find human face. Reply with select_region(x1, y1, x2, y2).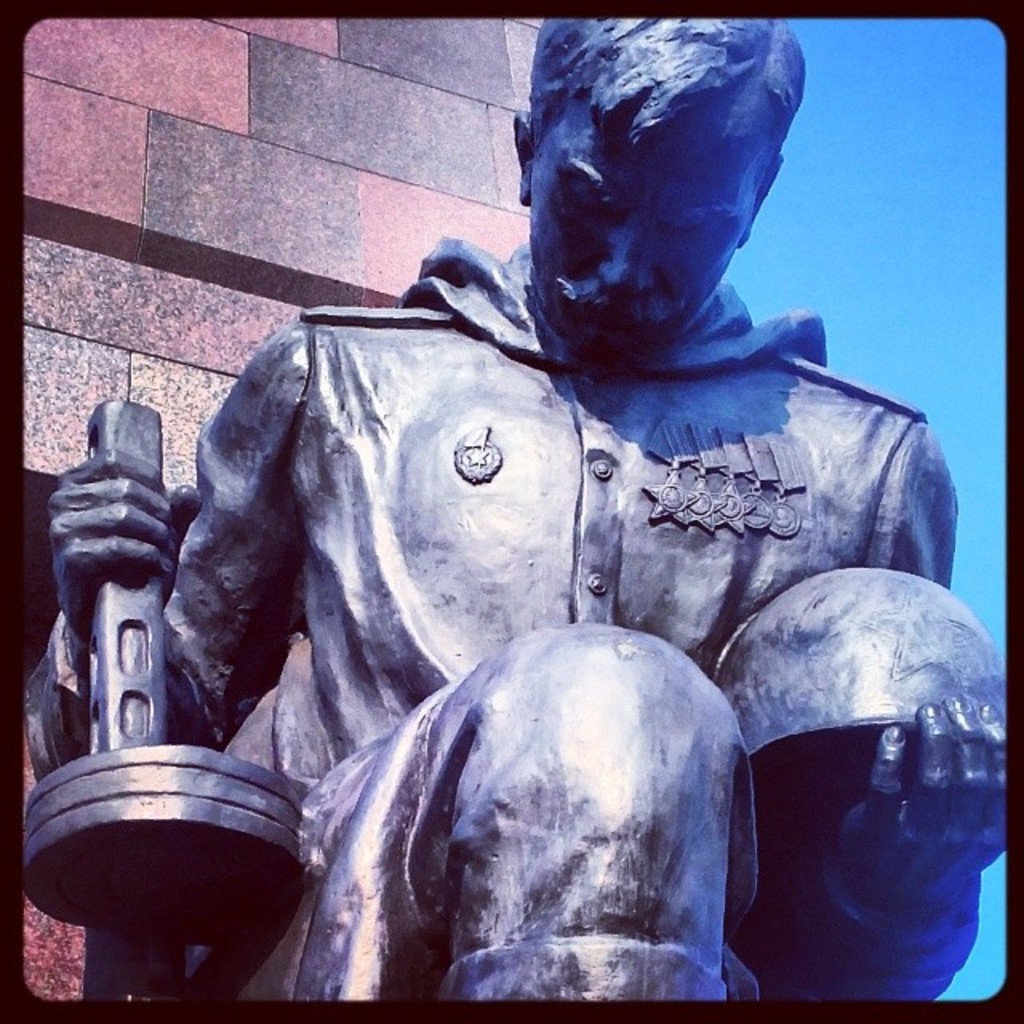
select_region(534, 131, 765, 341).
